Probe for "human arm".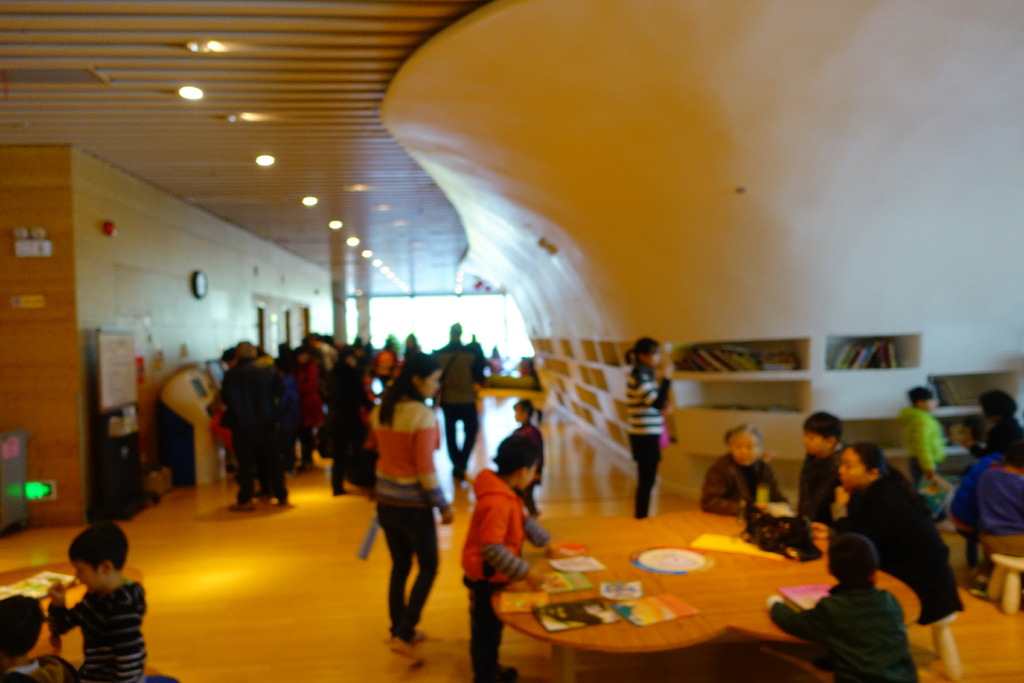
Probe result: 476/499/546/593.
